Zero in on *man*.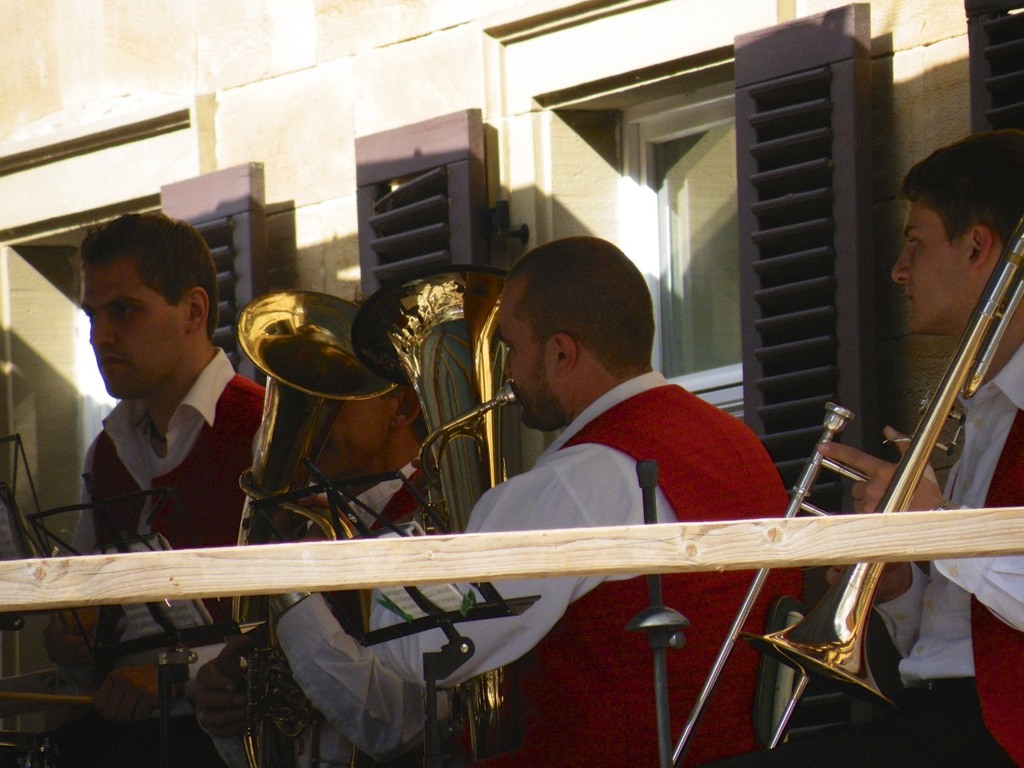
Zeroed in: select_region(812, 130, 1023, 767).
